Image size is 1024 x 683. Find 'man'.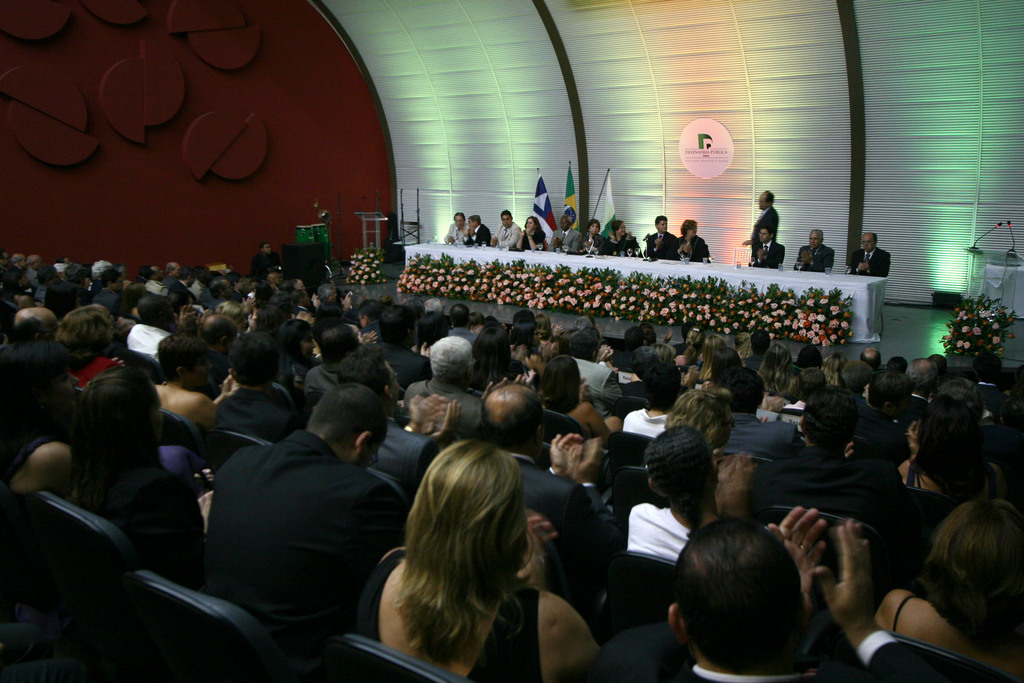
[x1=858, y1=347, x2=885, y2=378].
